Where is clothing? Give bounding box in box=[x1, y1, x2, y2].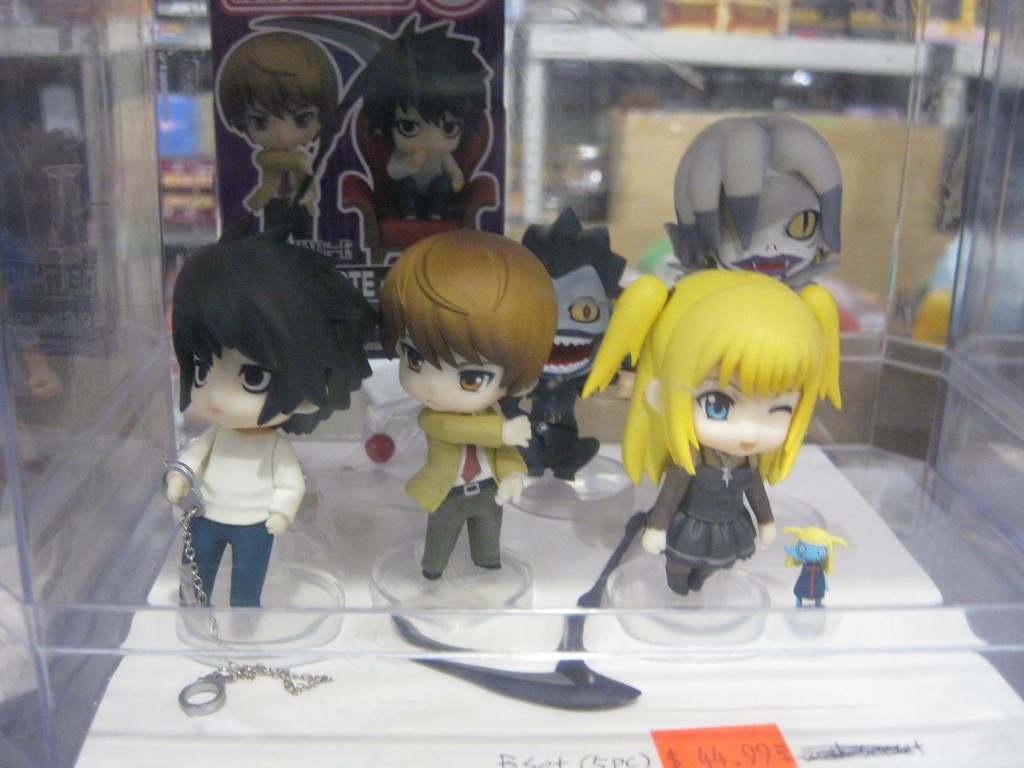
box=[398, 395, 525, 579].
